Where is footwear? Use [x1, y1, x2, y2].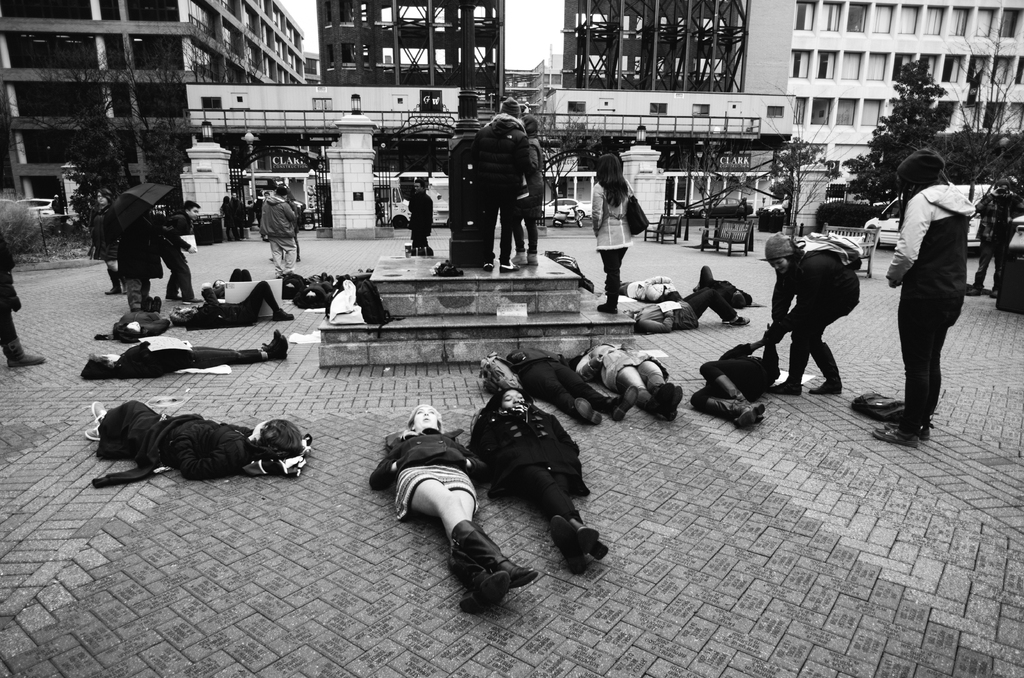
[882, 421, 931, 441].
